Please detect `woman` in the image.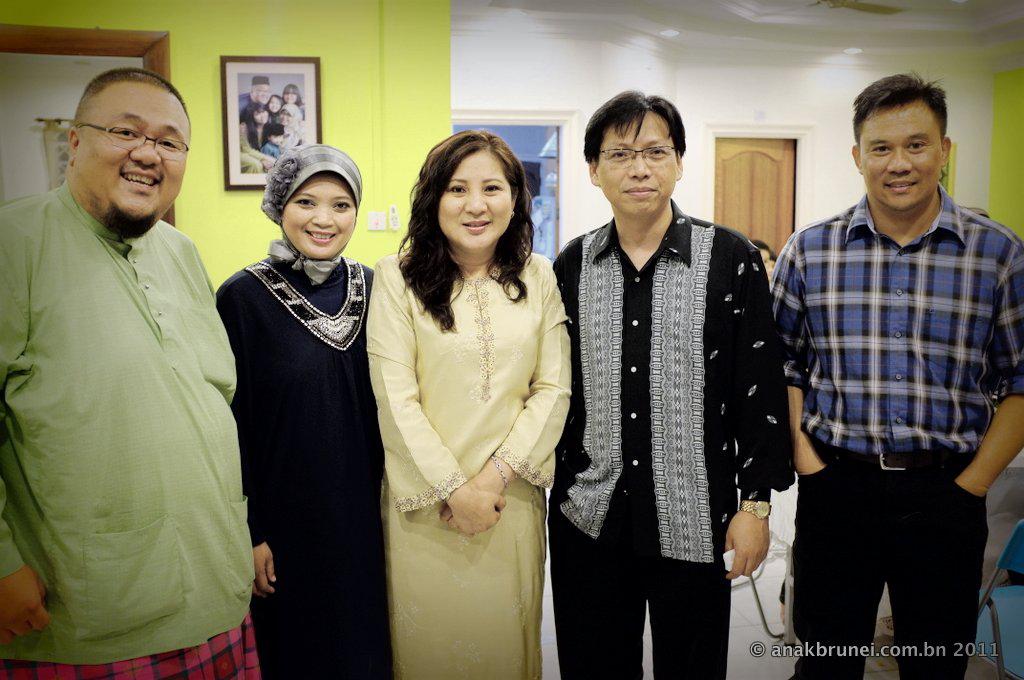
rect(363, 143, 583, 677).
